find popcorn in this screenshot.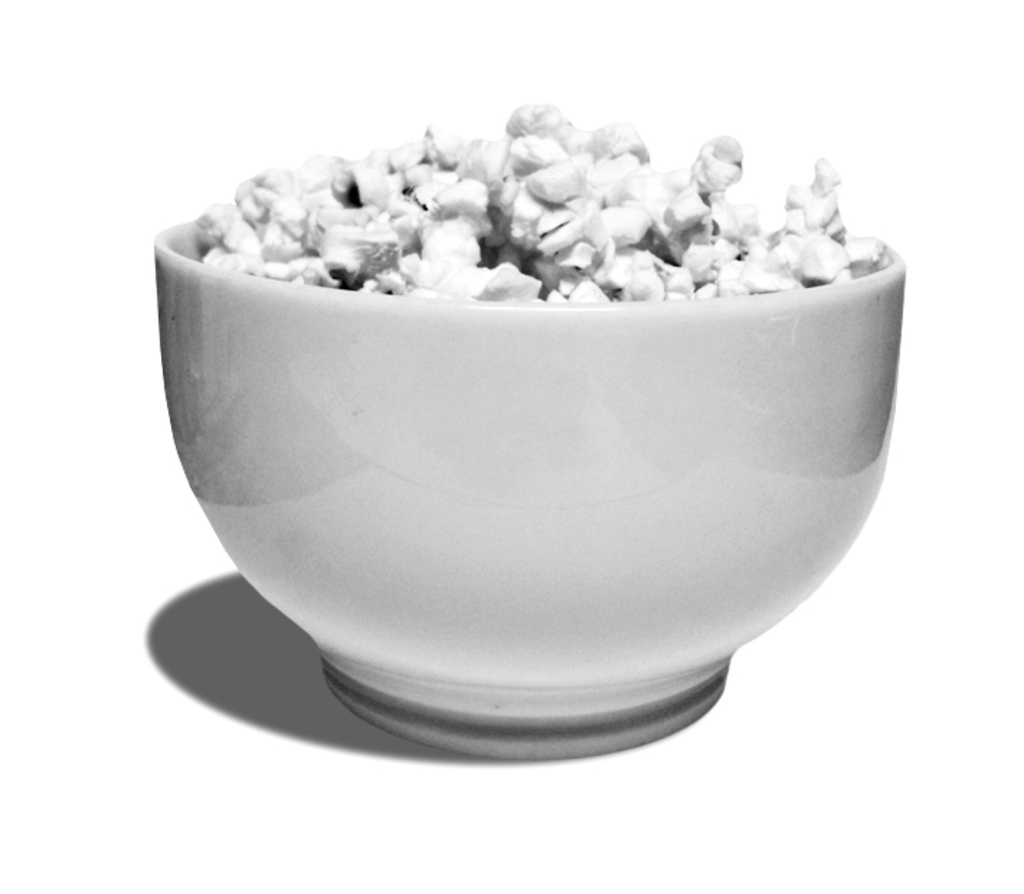
The bounding box for popcorn is 193, 101, 889, 297.
